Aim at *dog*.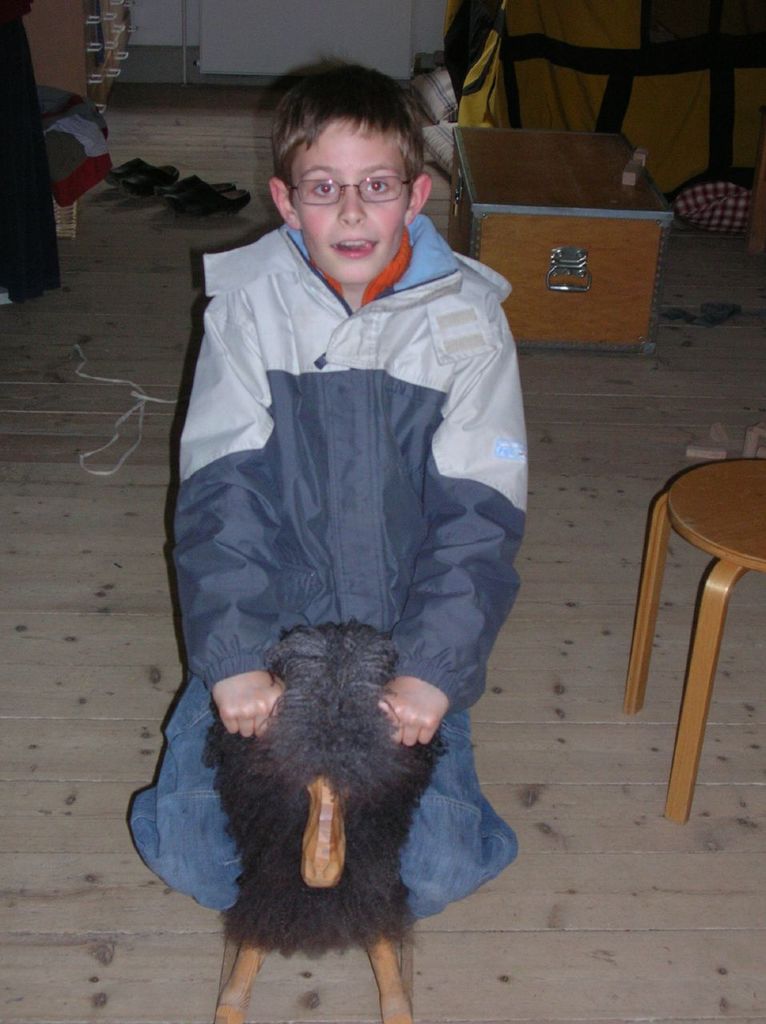
Aimed at 199 621 449 1023.
